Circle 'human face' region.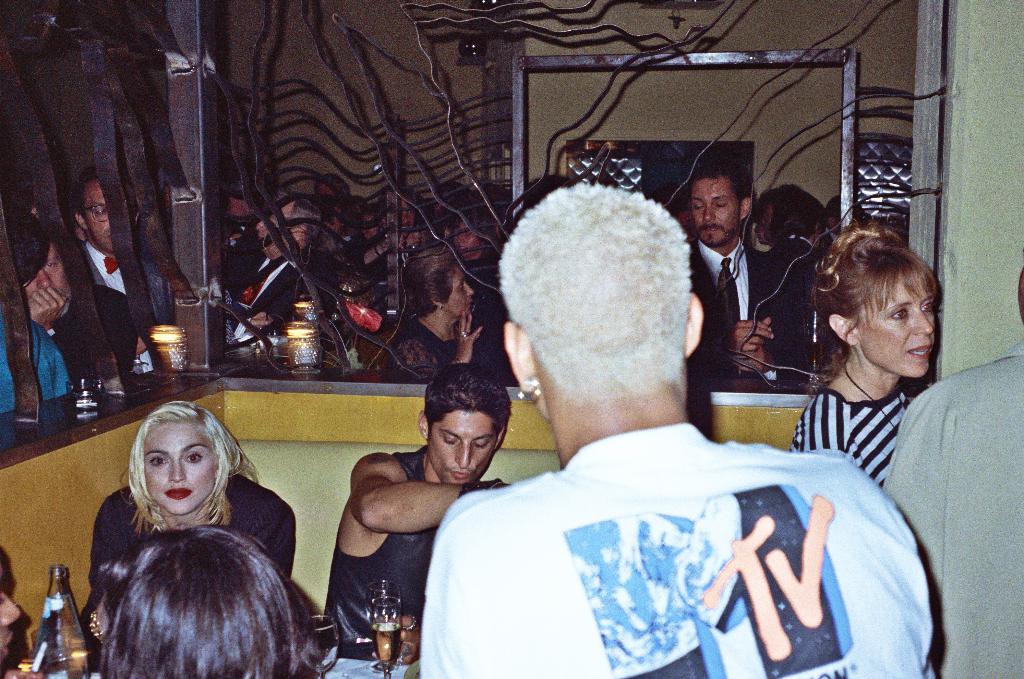
Region: x1=676 y1=208 x2=691 y2=237.
